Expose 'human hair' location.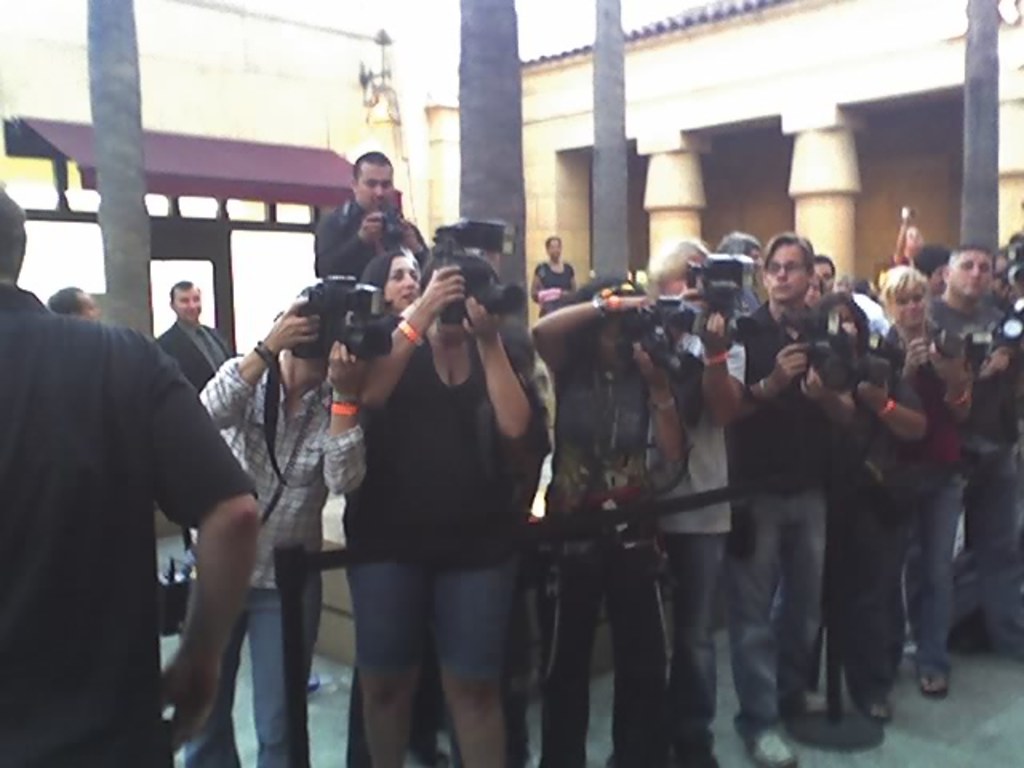
Exposed at left=168, top=275, right=205, bottom=312.
